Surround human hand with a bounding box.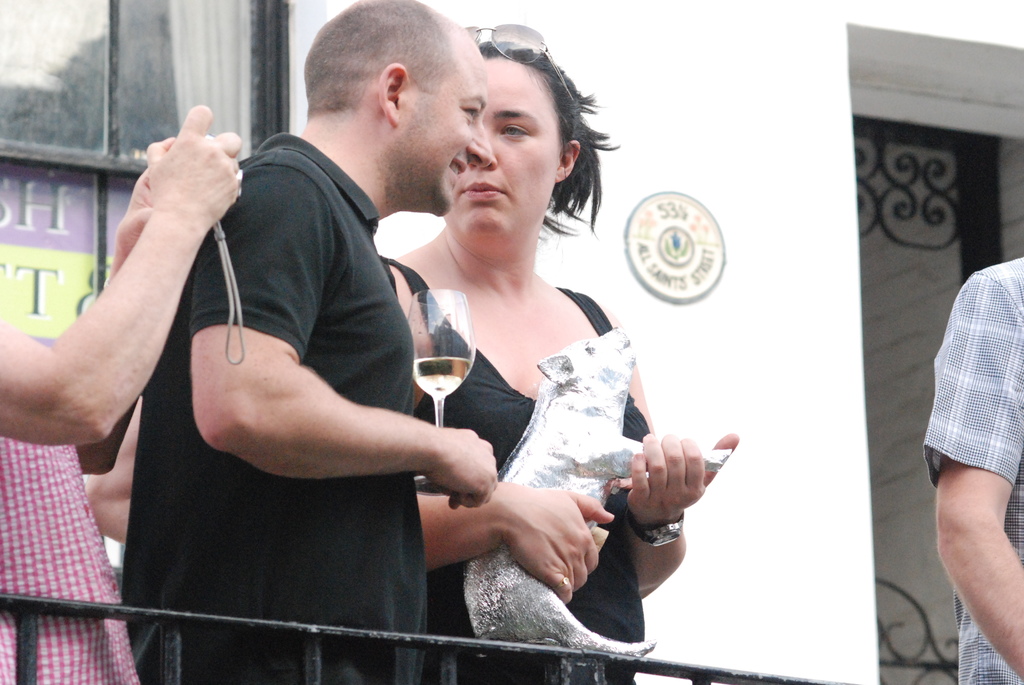
box=[109, 110, 241, 287].
